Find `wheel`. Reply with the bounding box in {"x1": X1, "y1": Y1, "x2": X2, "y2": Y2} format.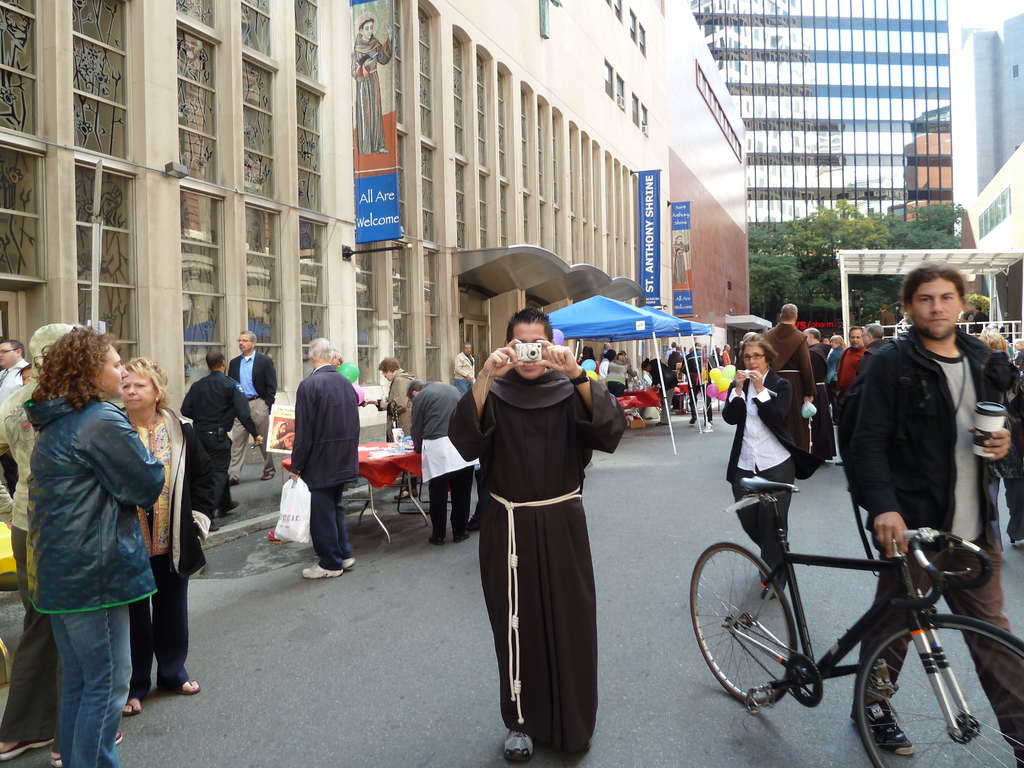
{"x1": 692, "y1": 544, "x2": 796, "y2": 710}.
